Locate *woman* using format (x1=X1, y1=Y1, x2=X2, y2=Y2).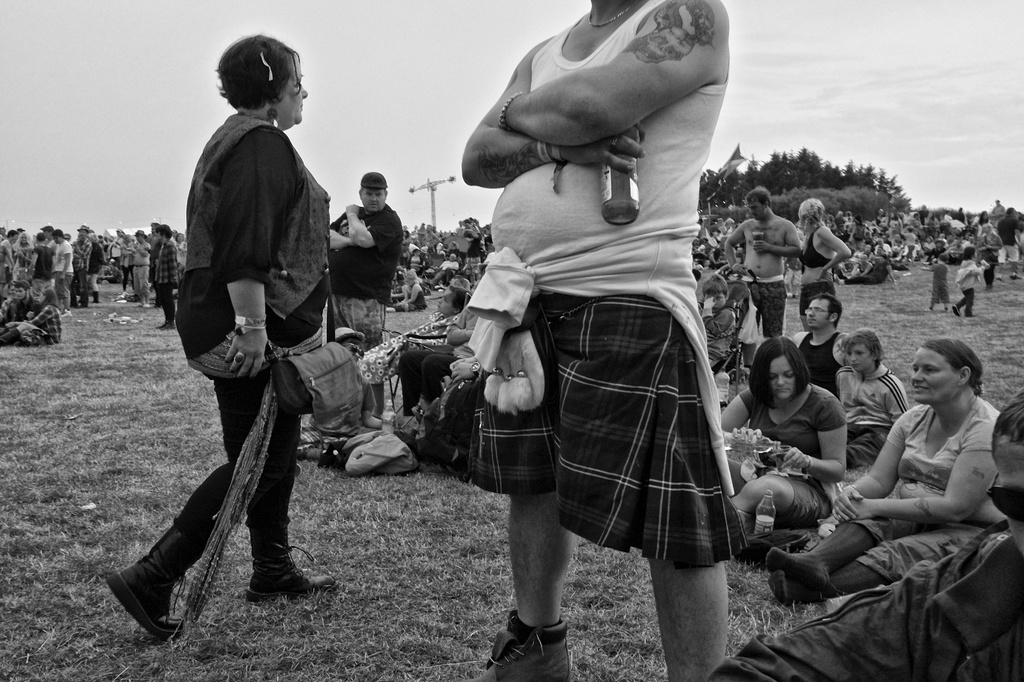
(x1=973, y1=222, x2=1002, y2=285).
